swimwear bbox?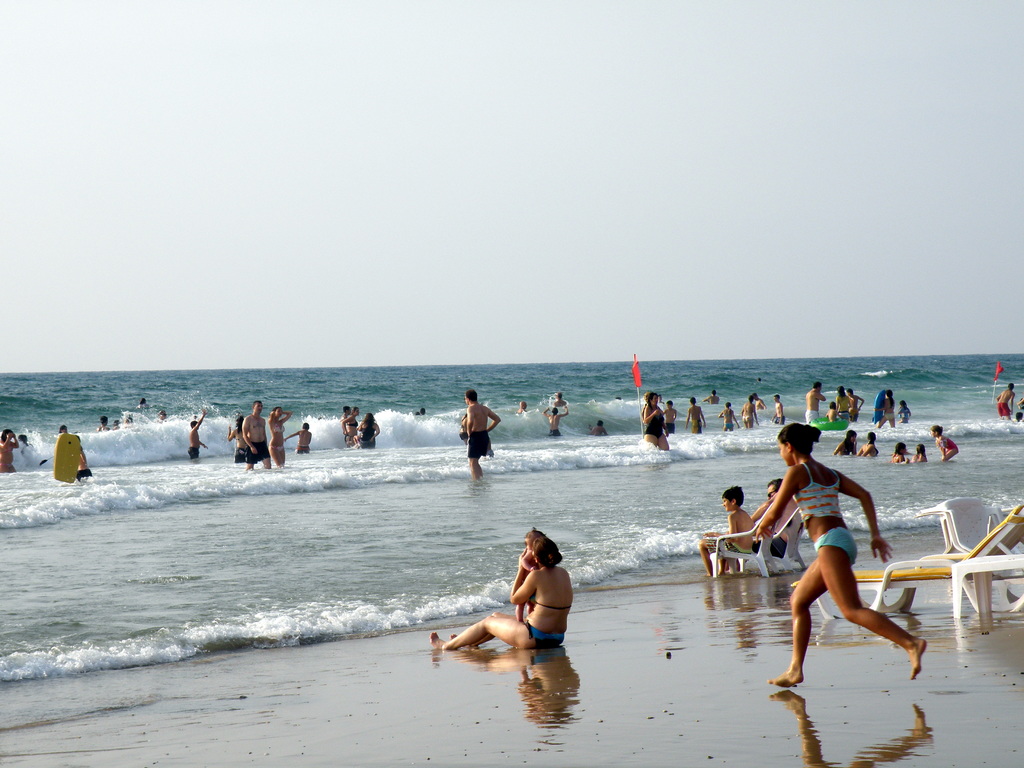
x1=189 y1=445 x2=200 y2=459
